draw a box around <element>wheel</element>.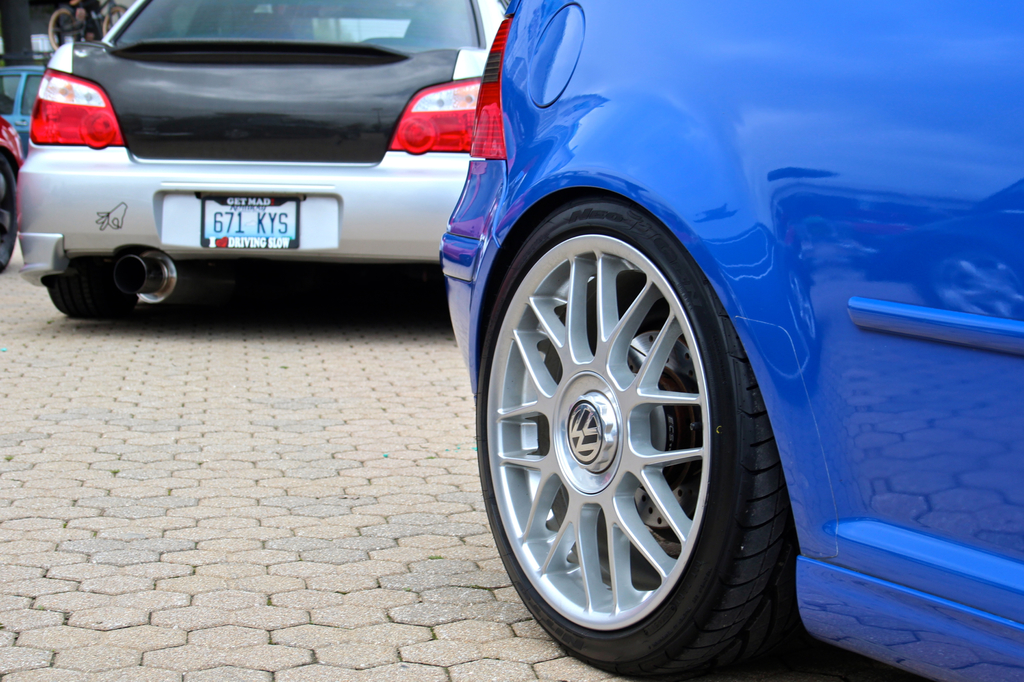
Rect(0, 154, 21, 276).
